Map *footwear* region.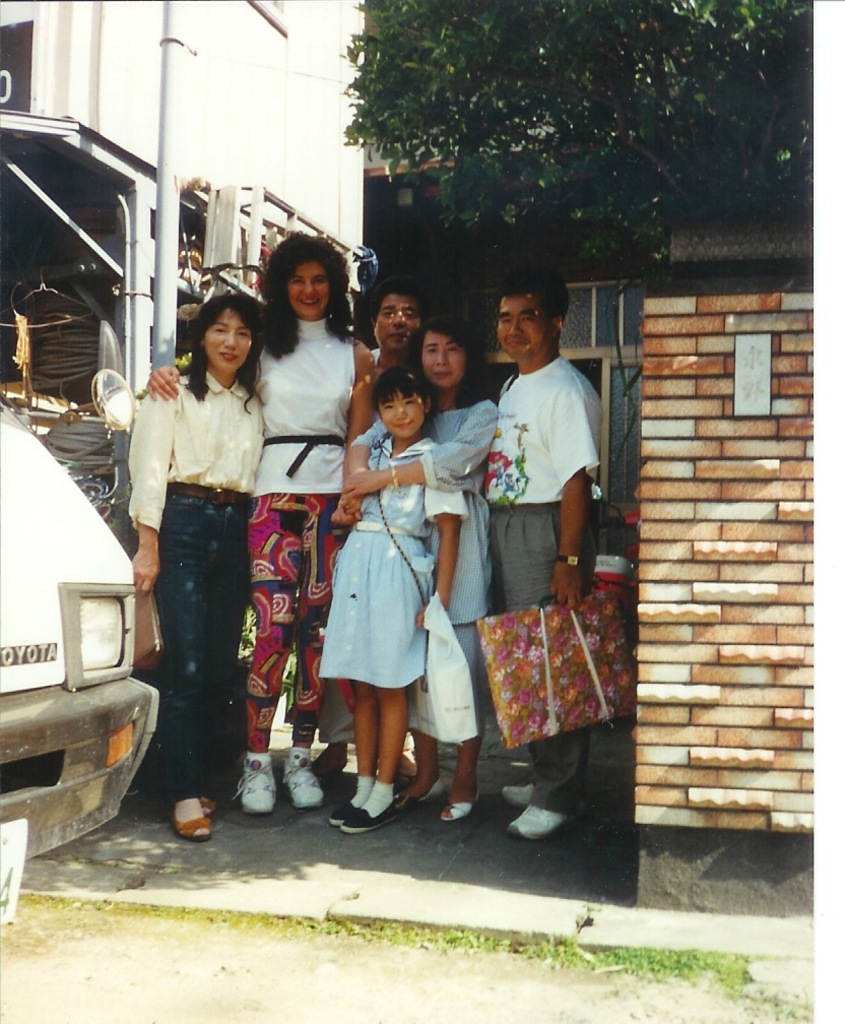
Mapped to (x1=282, y1=747, x2=327, y2=807).
